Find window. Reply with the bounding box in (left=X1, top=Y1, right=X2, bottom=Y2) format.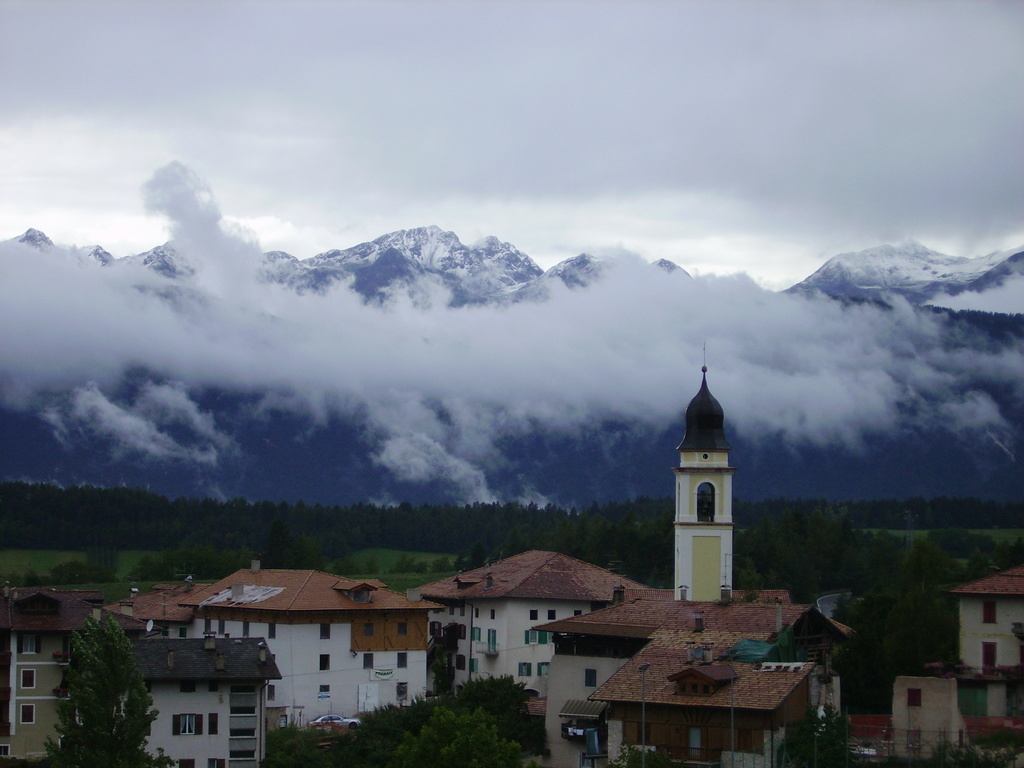
(left=204, top=712, right=219, bottom=735).
